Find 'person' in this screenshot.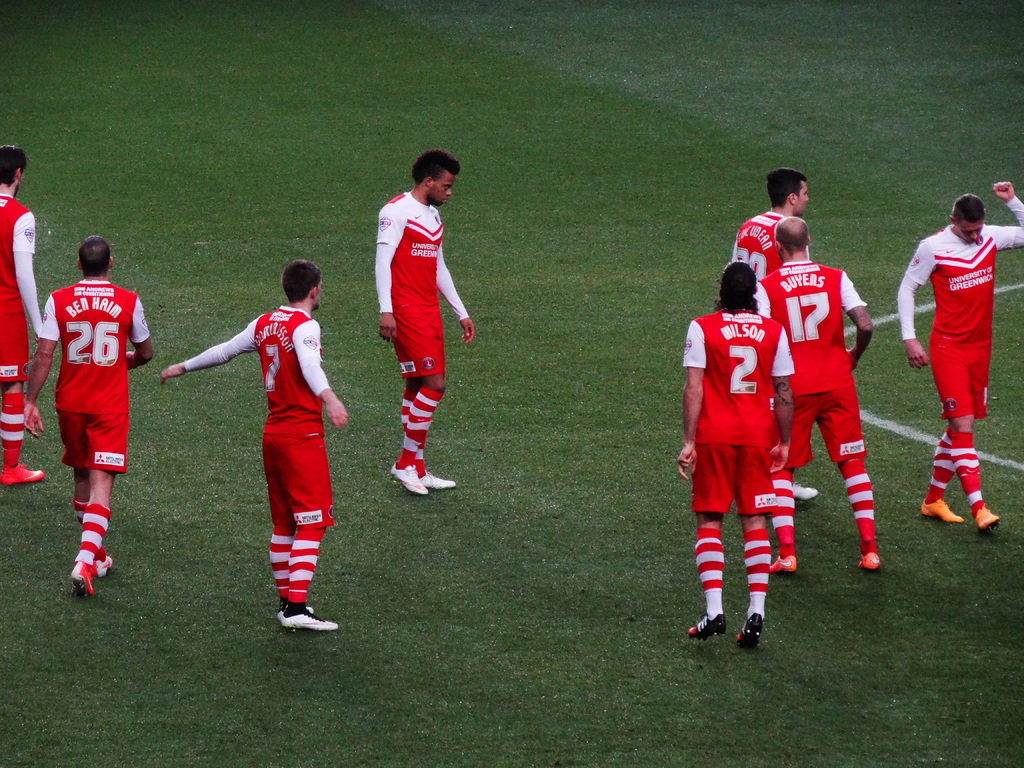
The bounding box for 'person' is 158/259/353/636.
